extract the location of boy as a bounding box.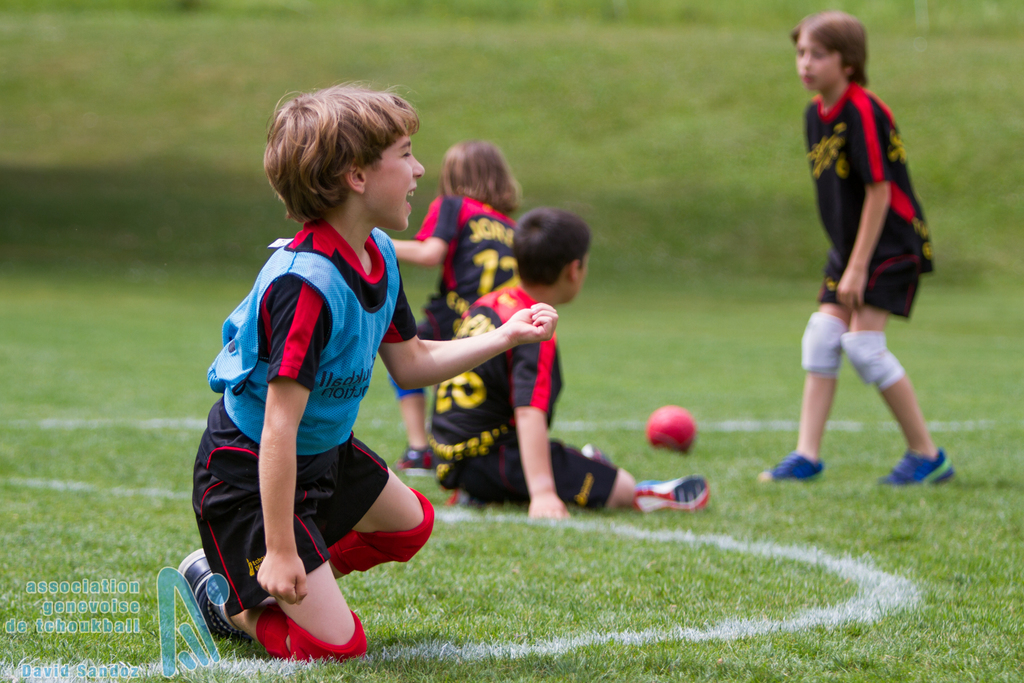
(431, 206, 708, 521).
